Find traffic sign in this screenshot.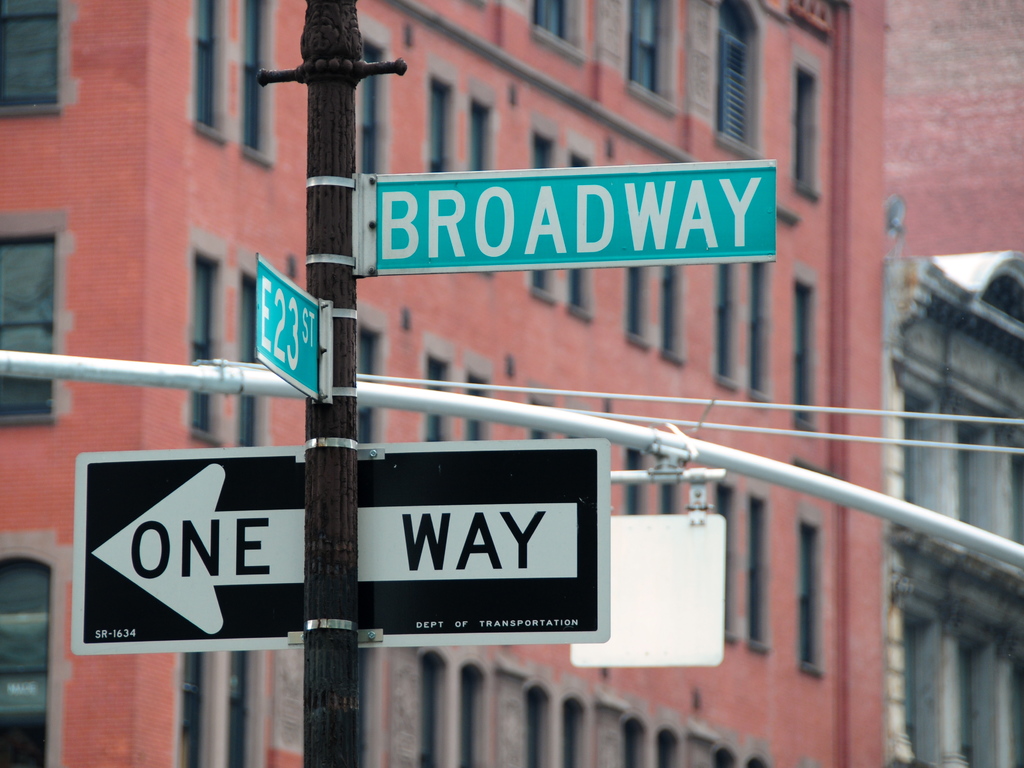
The bounding box for traffic sign is <region>255, 256, 333, 412</region>.
